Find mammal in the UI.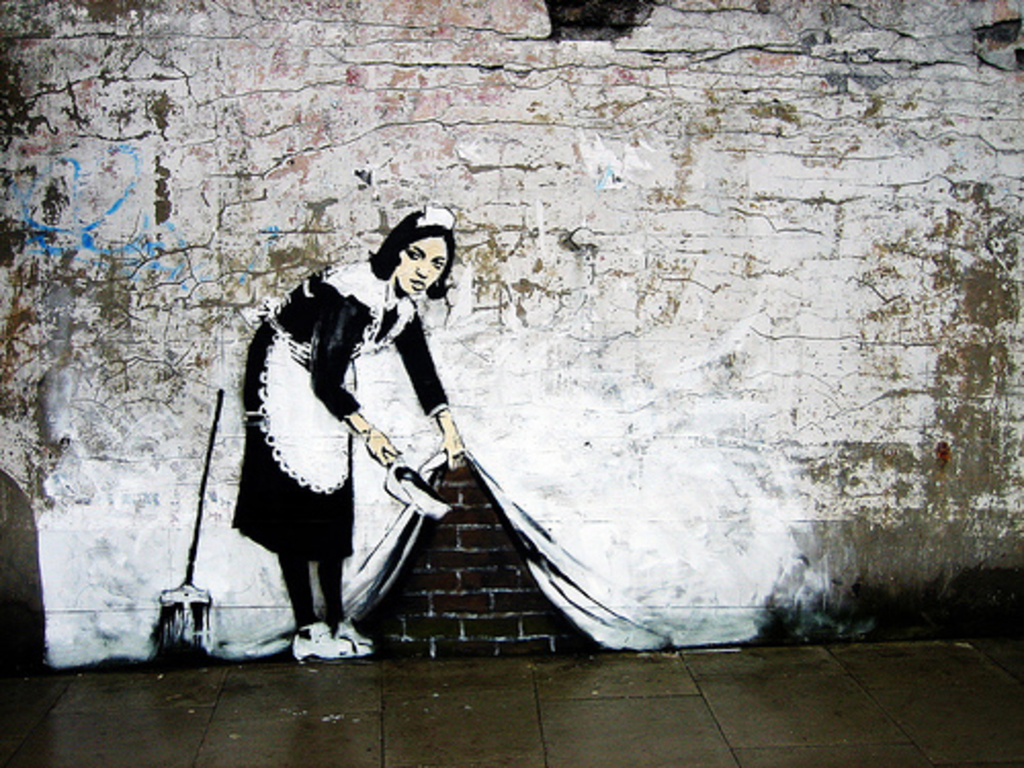
UI element at crop(231, 203, 471, 662).
